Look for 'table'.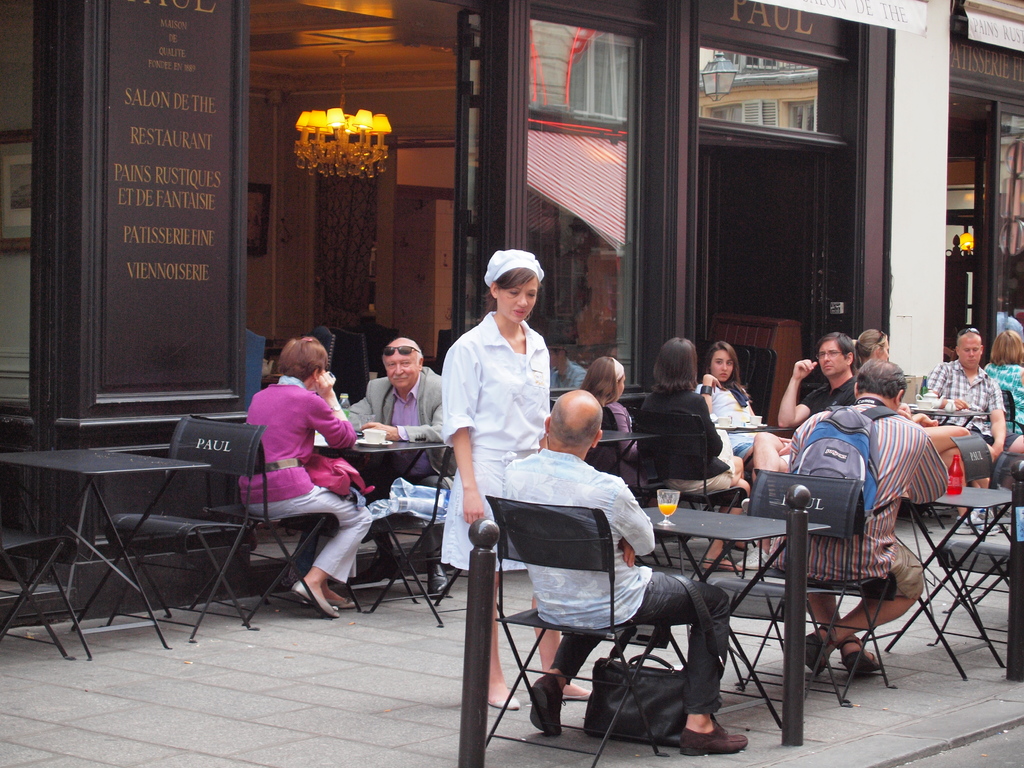
Found: crop(883, 484, 1012, 682).
